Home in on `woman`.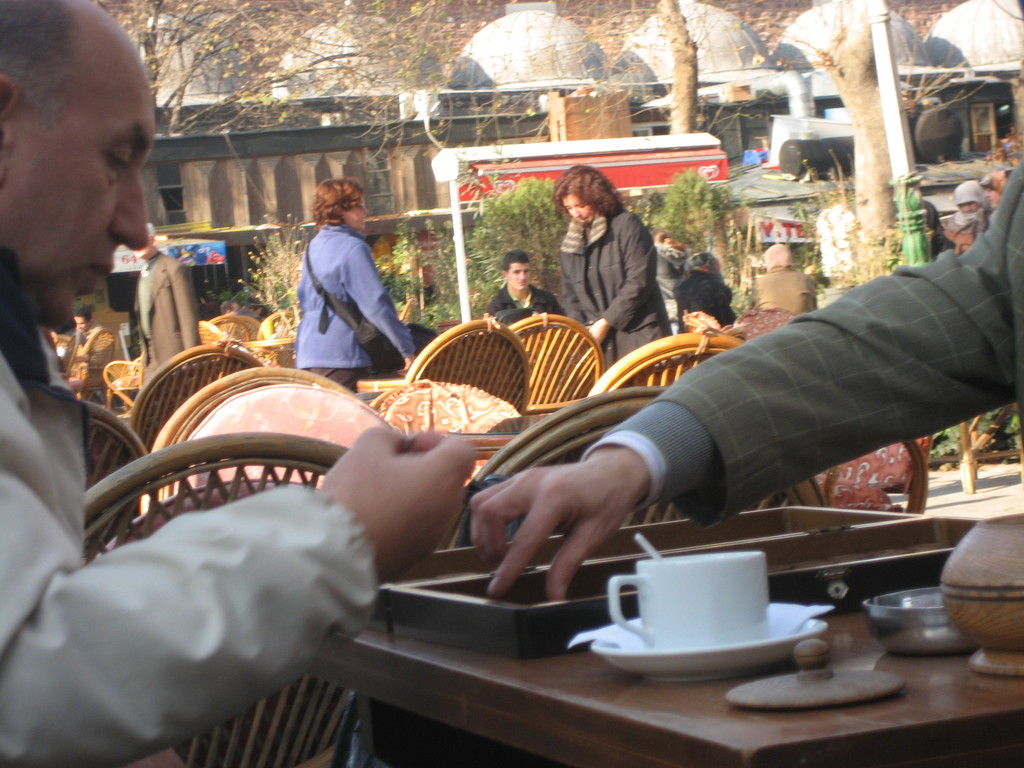
Homed in at detection(558, 167, 669, 360).
